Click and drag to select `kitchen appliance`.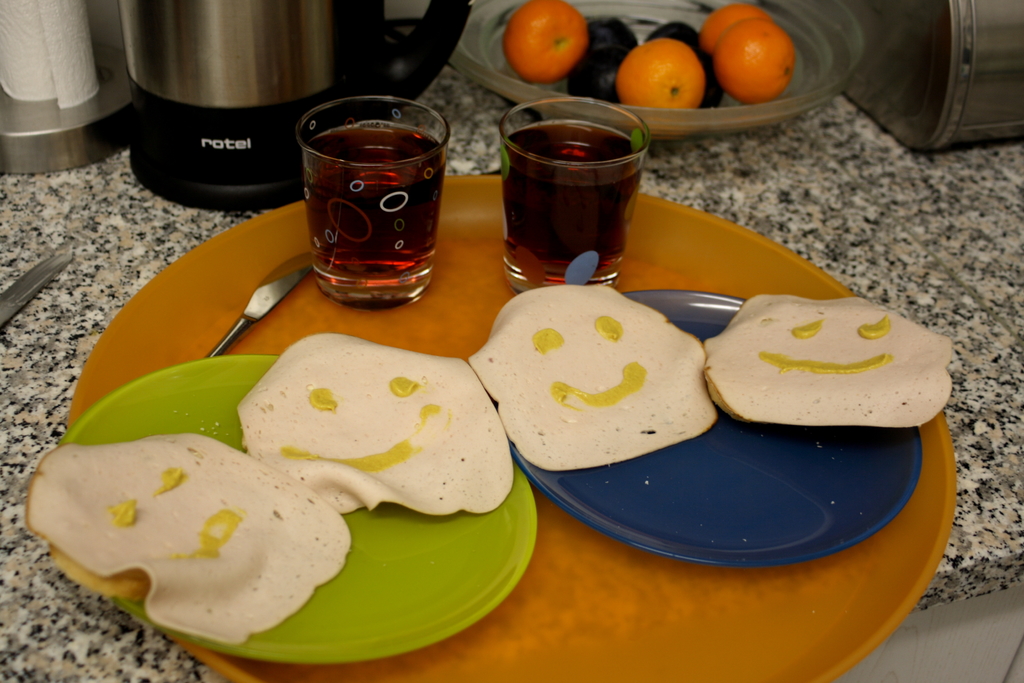
Selection: bbox=(499, 97, 650, 286).
